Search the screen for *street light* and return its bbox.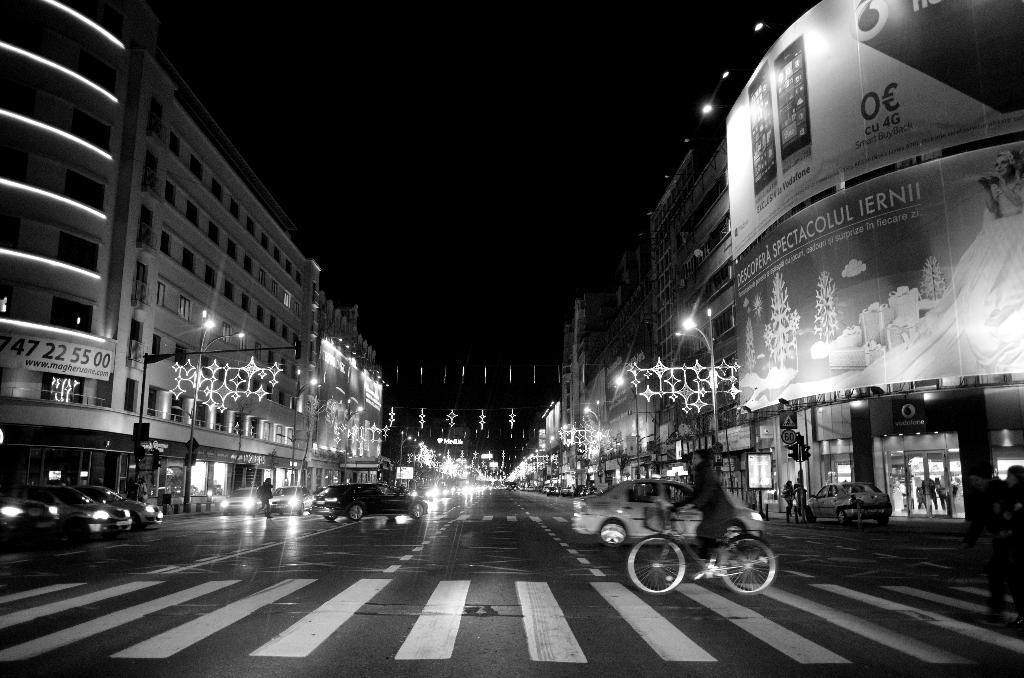
Found: select_region(289, 365, 317, 487).
